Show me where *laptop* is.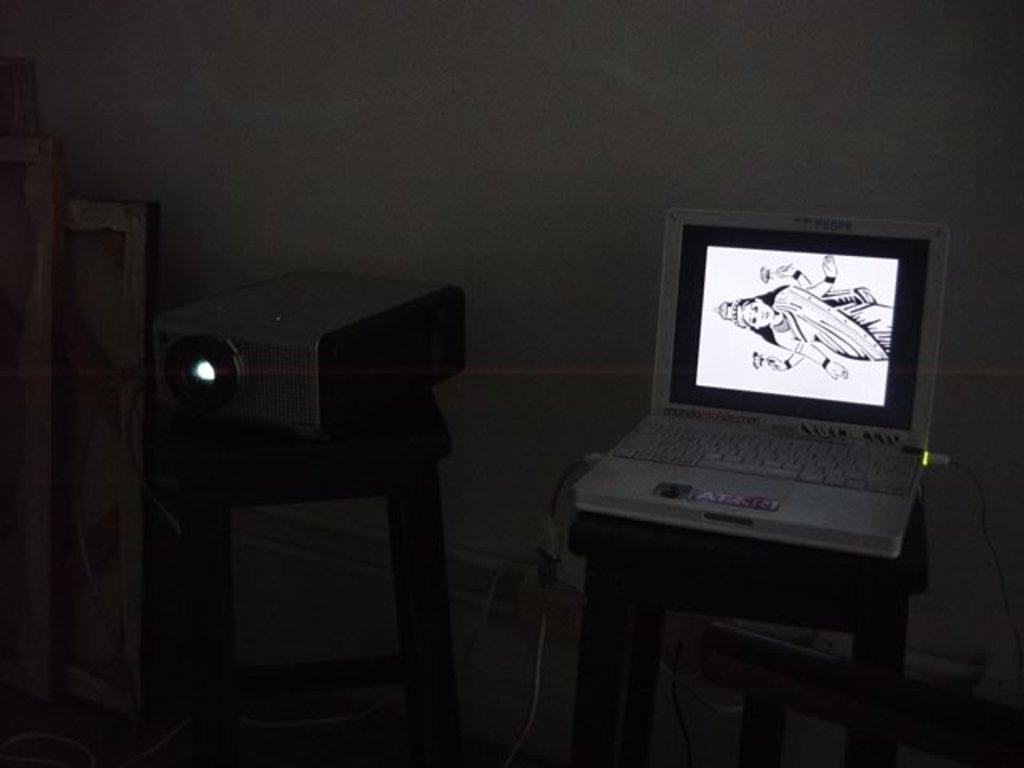
*laptop* is at box(573, 186, 946, 589).
